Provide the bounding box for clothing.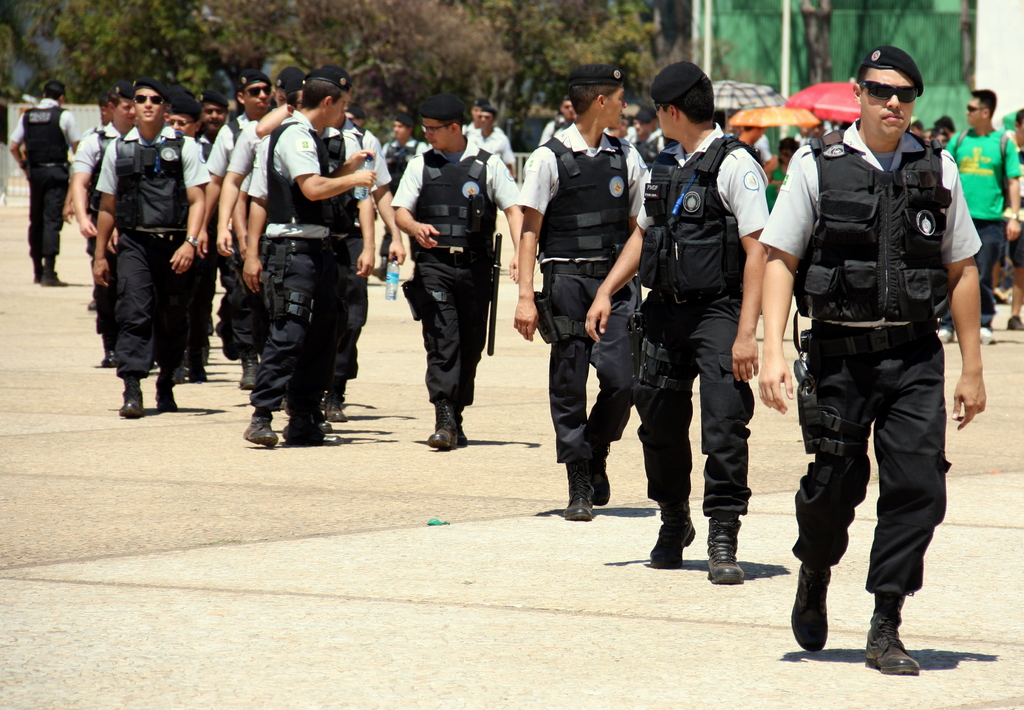
332:117:374:392.
